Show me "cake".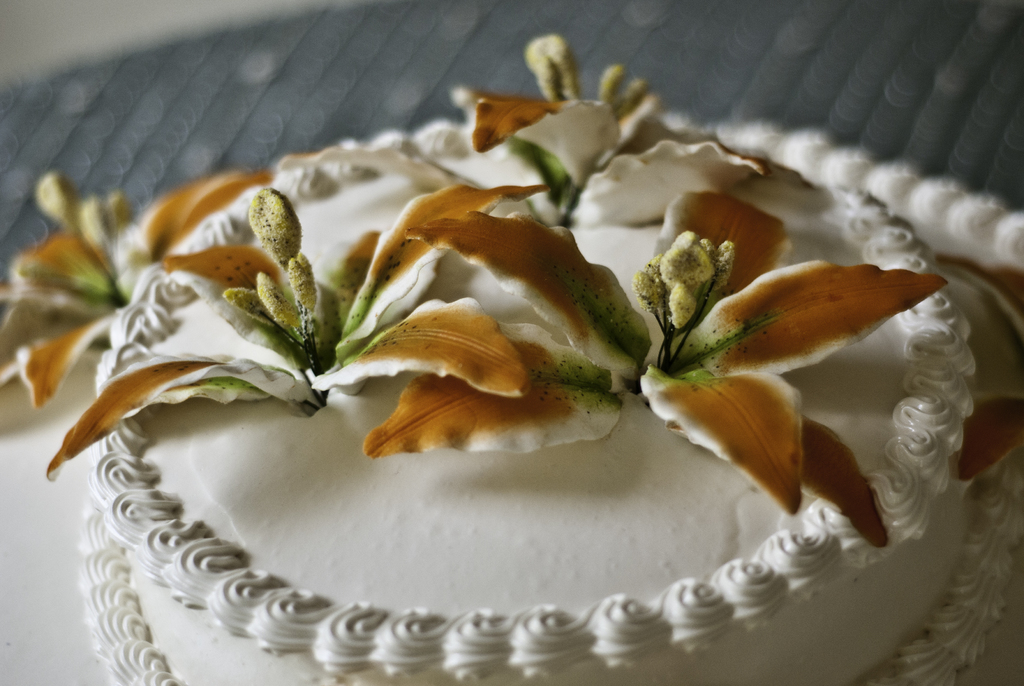
"cake" is here: crop(77, 115, 1023, 685).
